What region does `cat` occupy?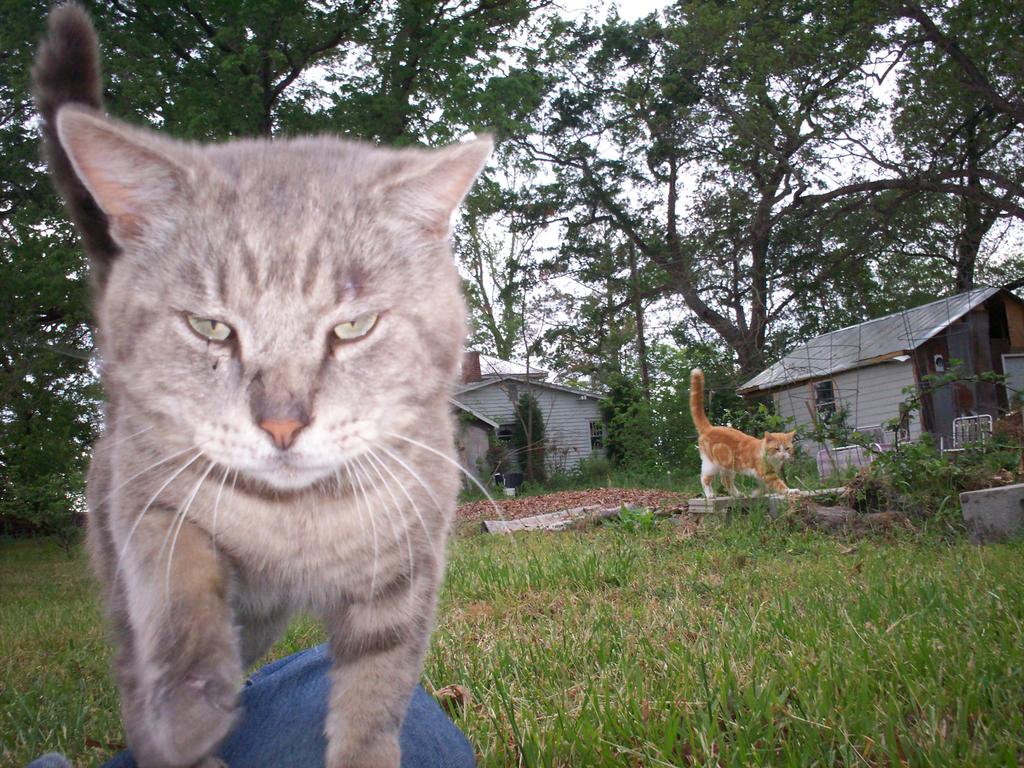
left=691, top=365, right=798, bottom=500.
